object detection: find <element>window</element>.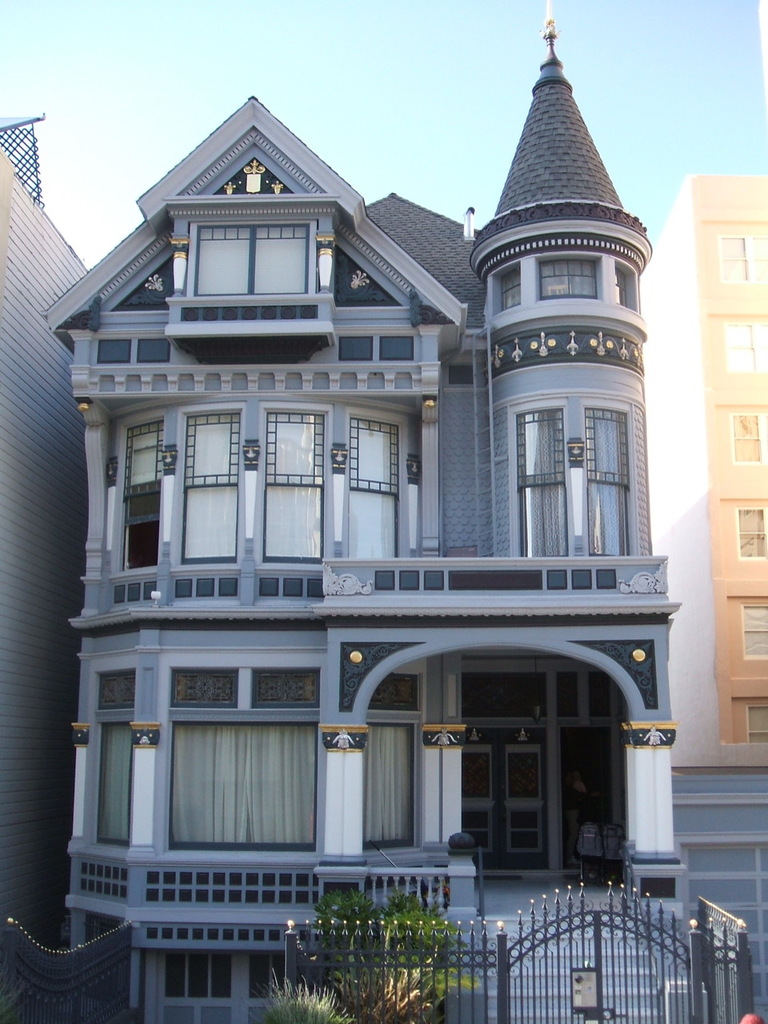
region(345, 407, 398, 555).
